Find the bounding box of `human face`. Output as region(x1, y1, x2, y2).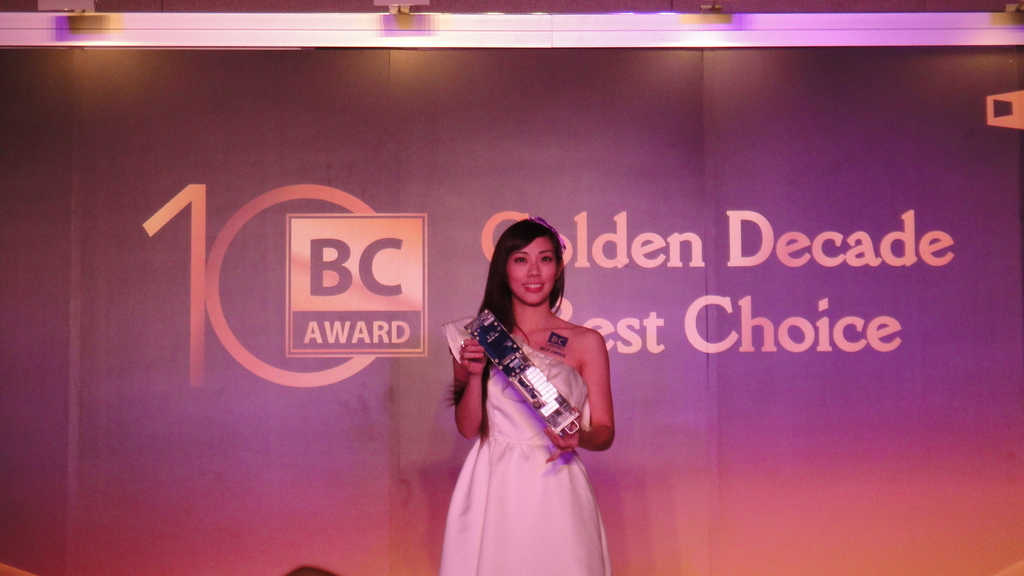
region(511, 240, 556, 307).
